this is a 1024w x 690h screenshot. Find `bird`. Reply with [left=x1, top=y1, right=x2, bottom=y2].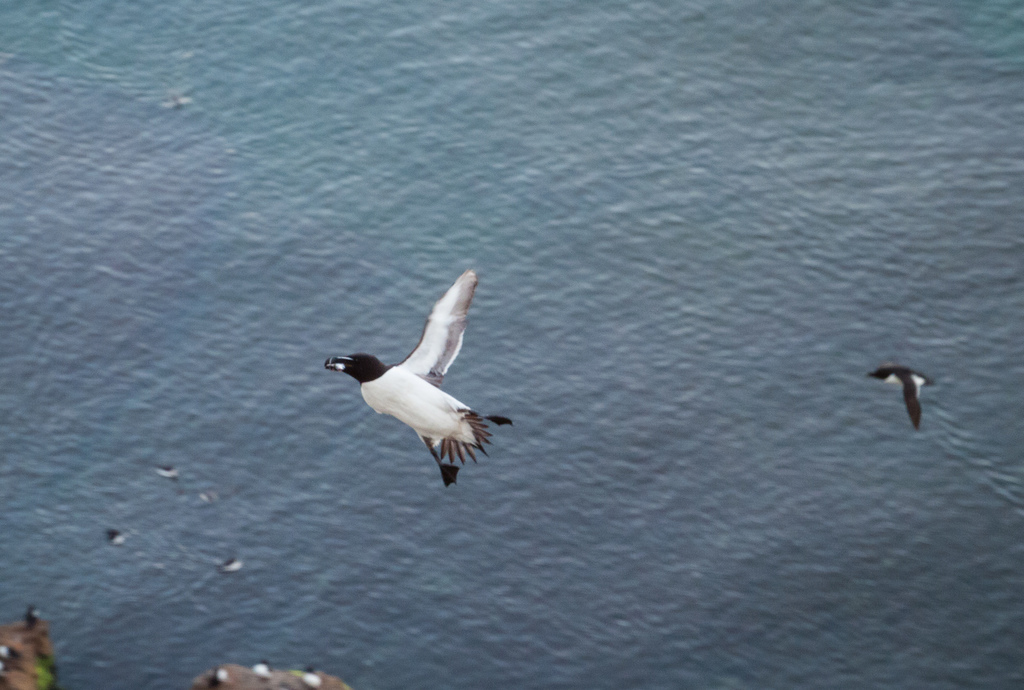
[left=308, top=273, right=509, bottom=488].
